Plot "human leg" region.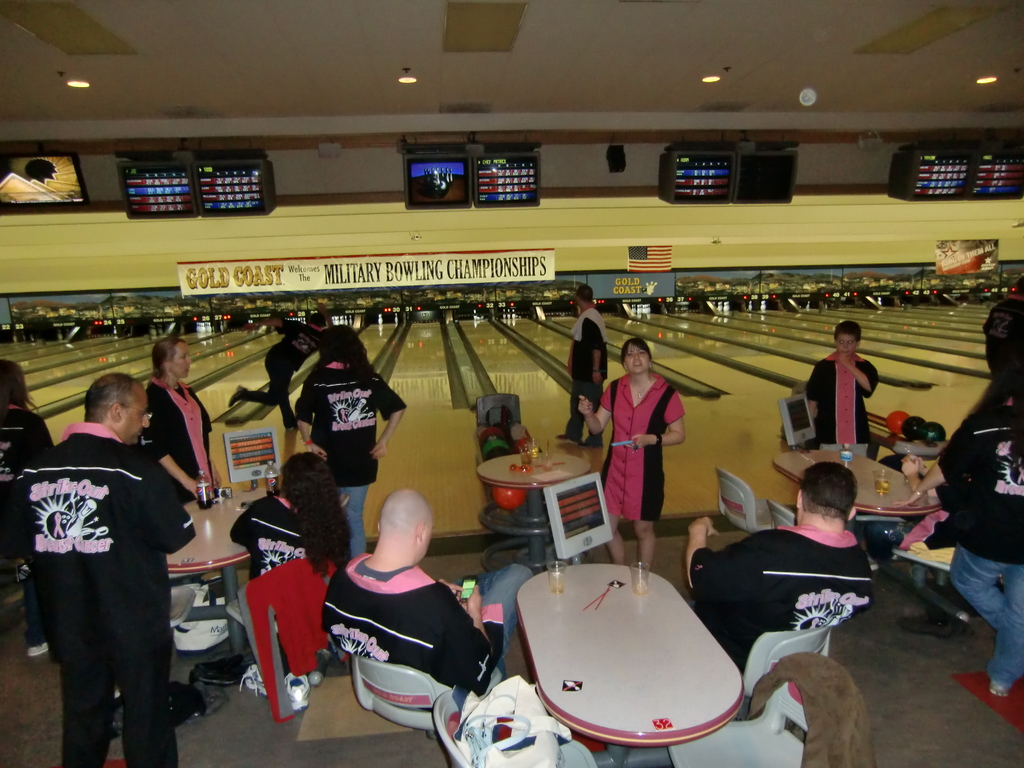
Plotted at (463,554,535,639).
